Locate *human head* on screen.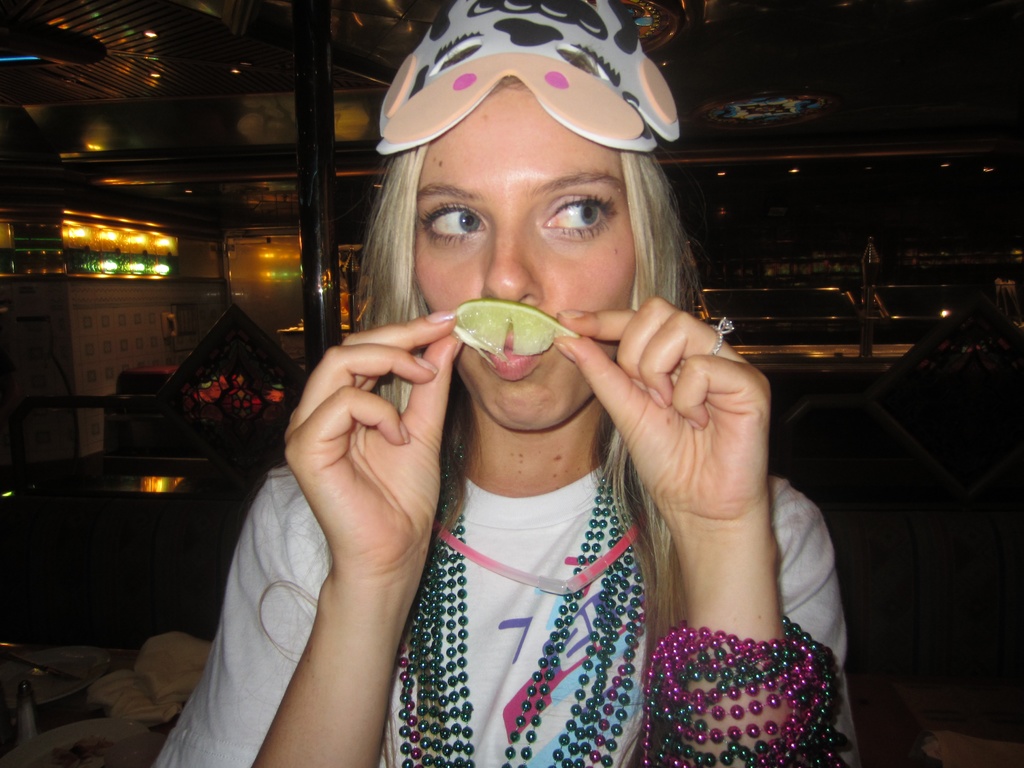
On screen at {"left": 342, "top": 10, "right": 701, "bottom": 372}.
